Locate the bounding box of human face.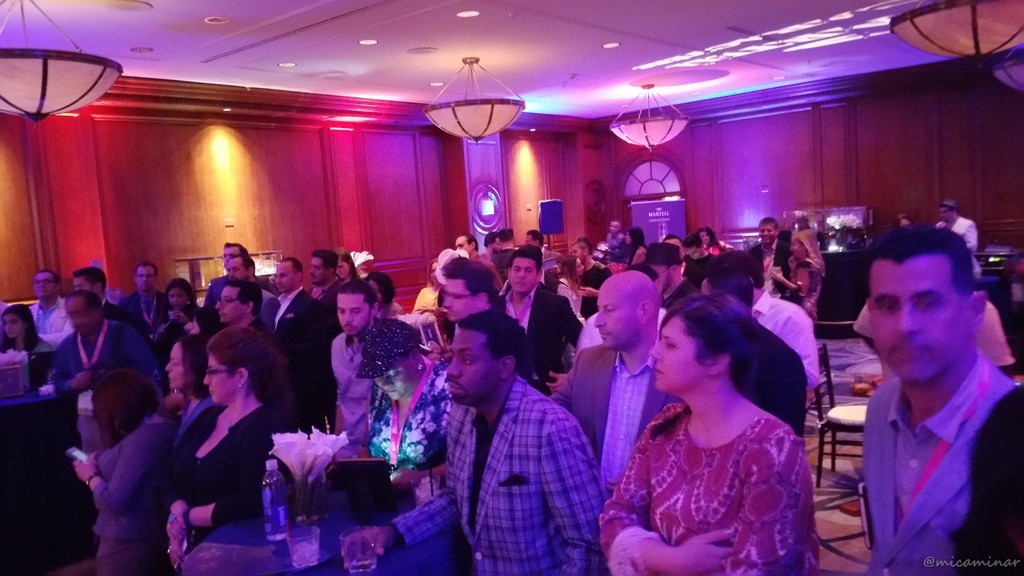
Bounding box: crop(651, 267, 676, 300).
